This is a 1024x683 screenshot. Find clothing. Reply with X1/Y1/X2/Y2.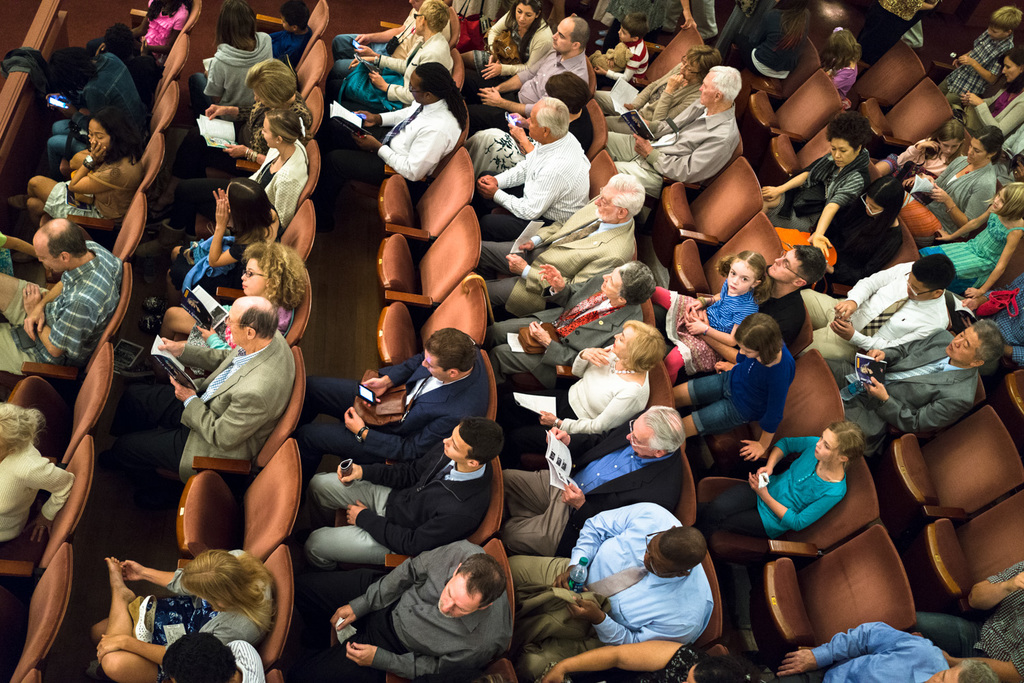
605/38/651/93.
